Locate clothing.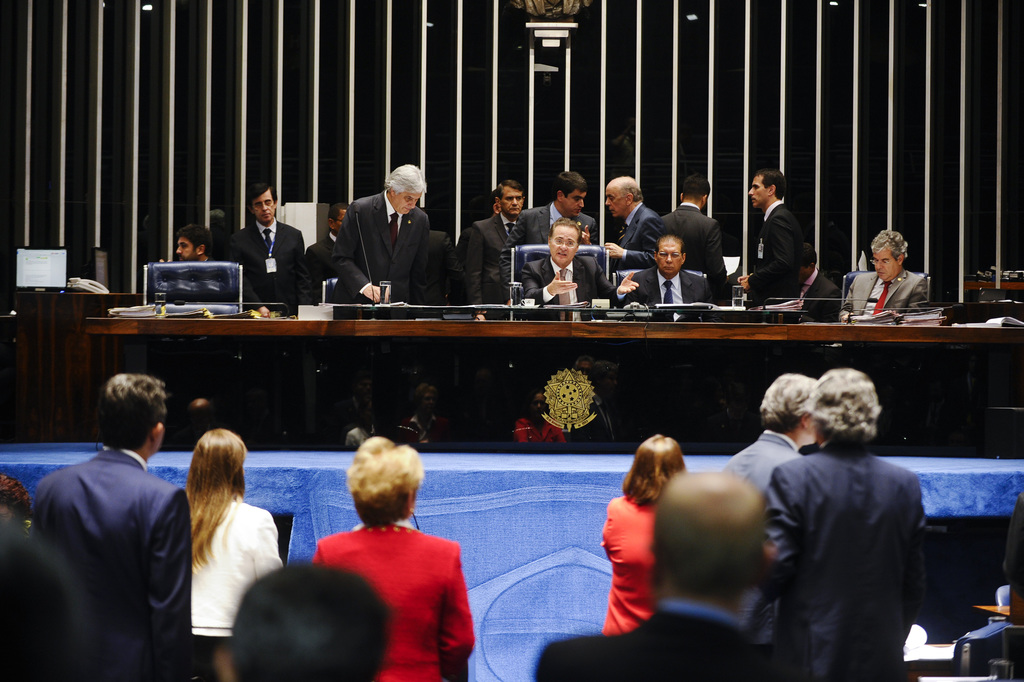
Bounding box: <box>229,216,304,325</box>.
